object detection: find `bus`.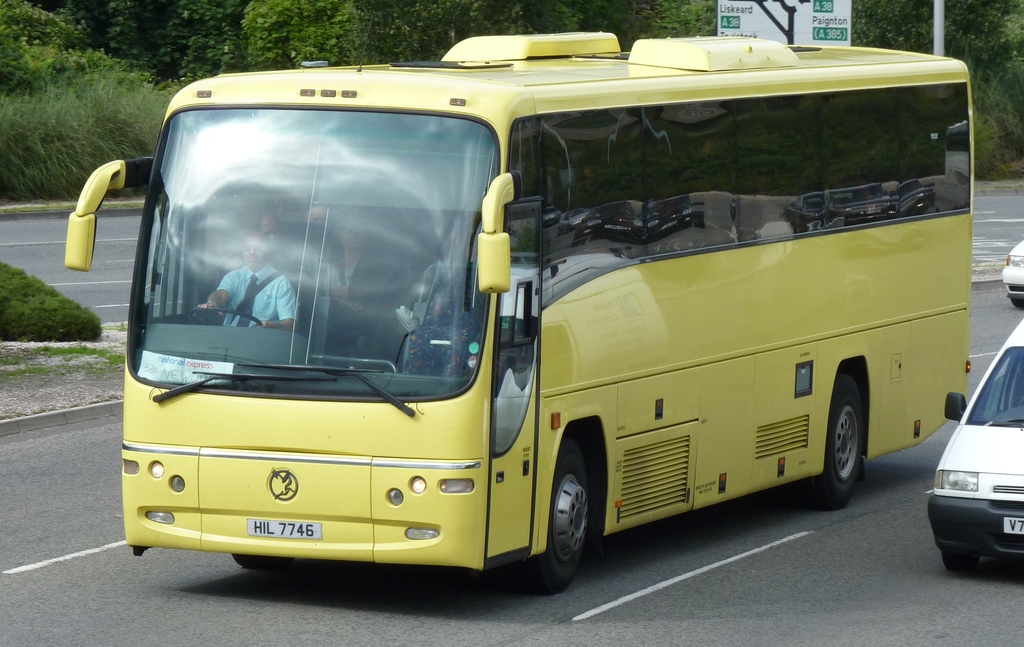
65/31/967/591.
